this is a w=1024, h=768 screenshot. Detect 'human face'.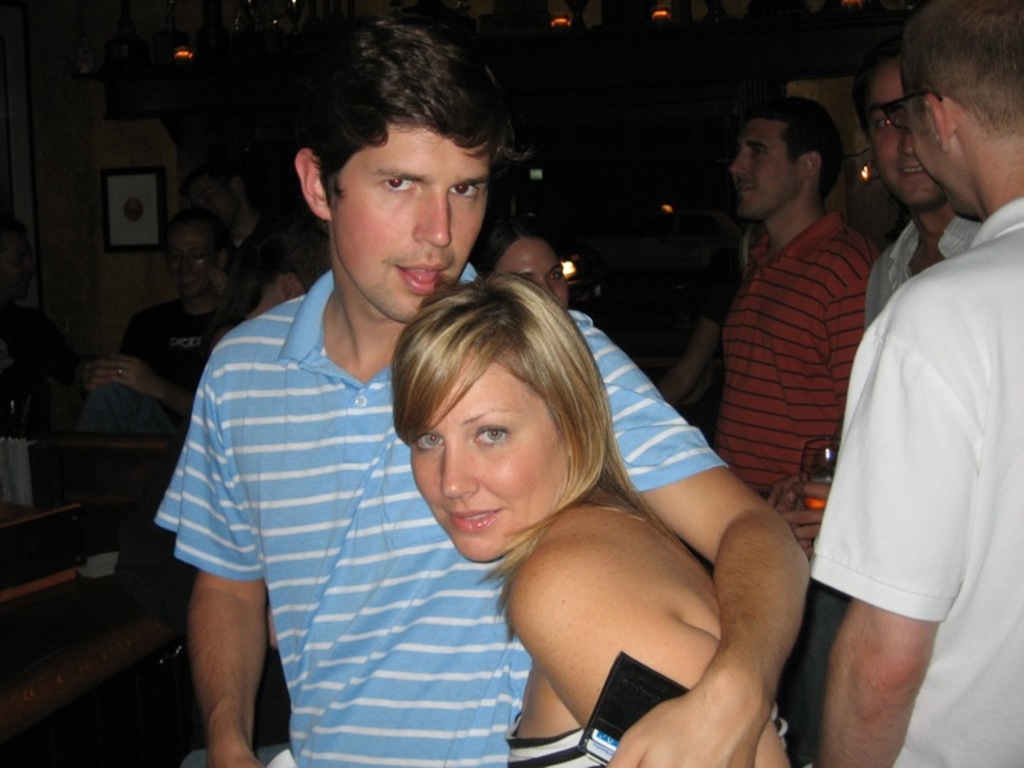
170,221,214,296.
